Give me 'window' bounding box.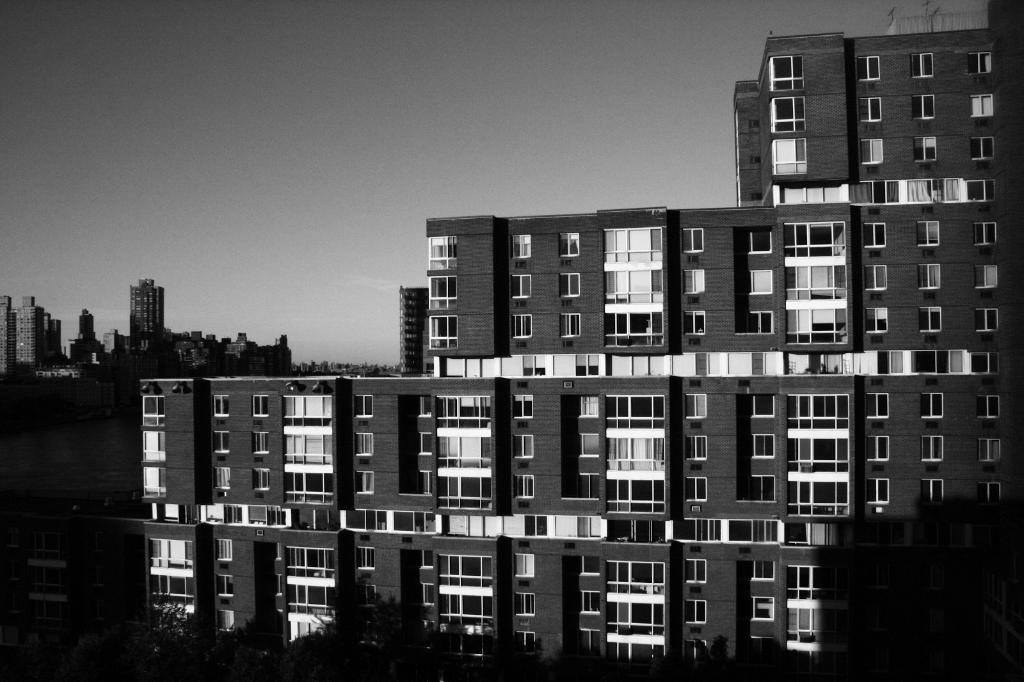
<region>787, 393, 851, 433</region>.
